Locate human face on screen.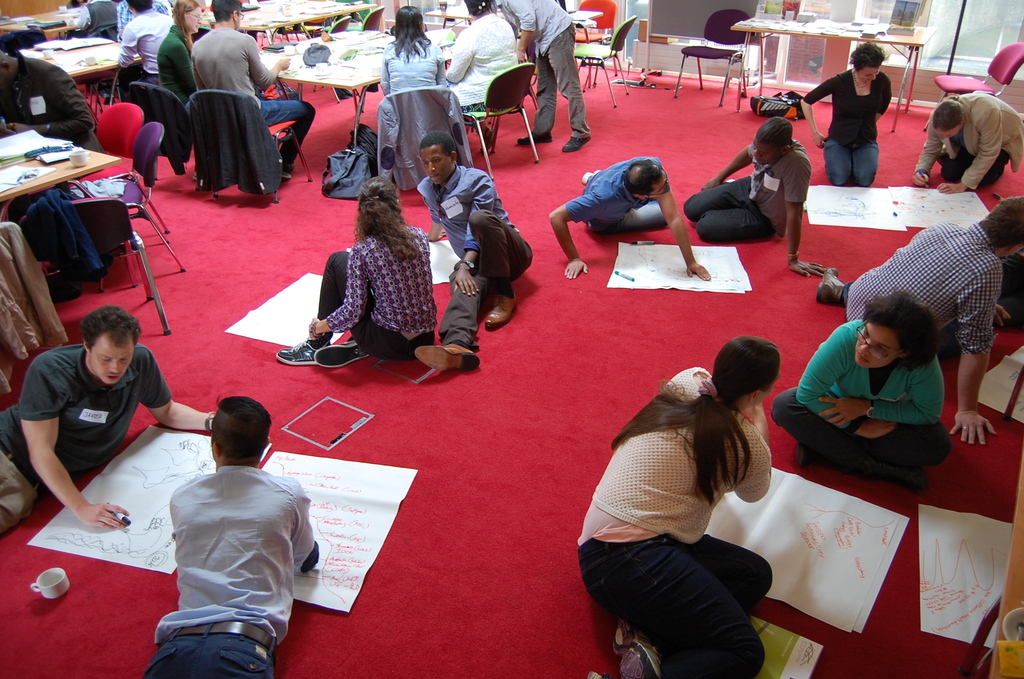
On screen at <bbox>182, 3, 204, 33</bbox>.
